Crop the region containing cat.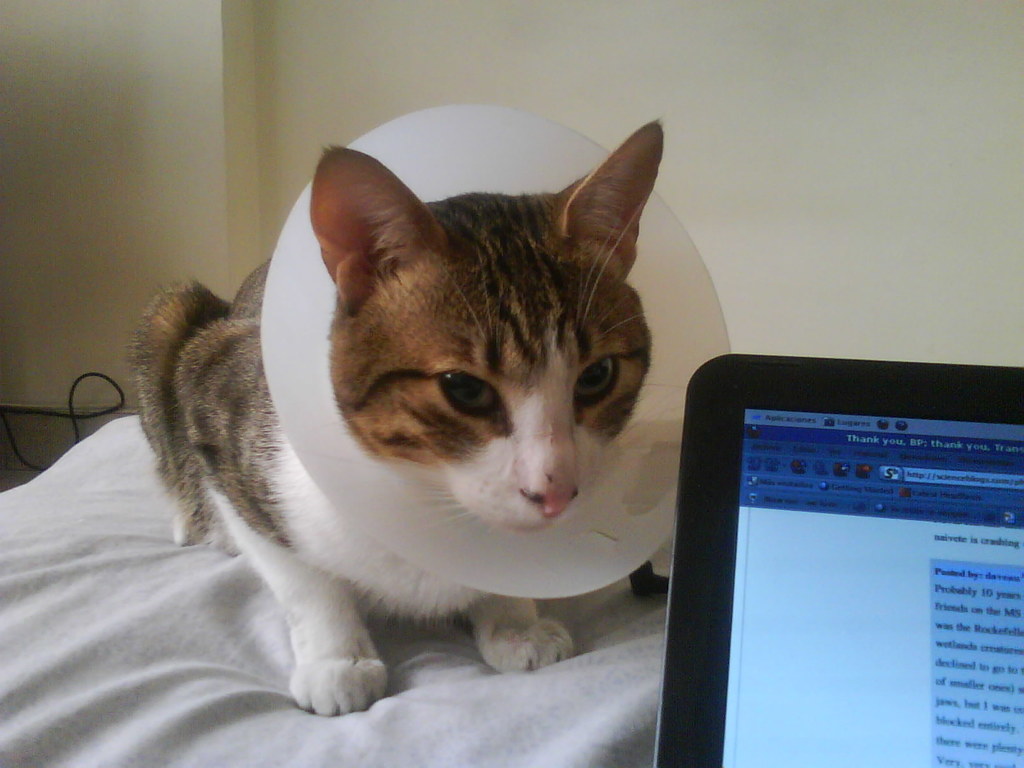
Crop region: [118, 118, 667, 719].
